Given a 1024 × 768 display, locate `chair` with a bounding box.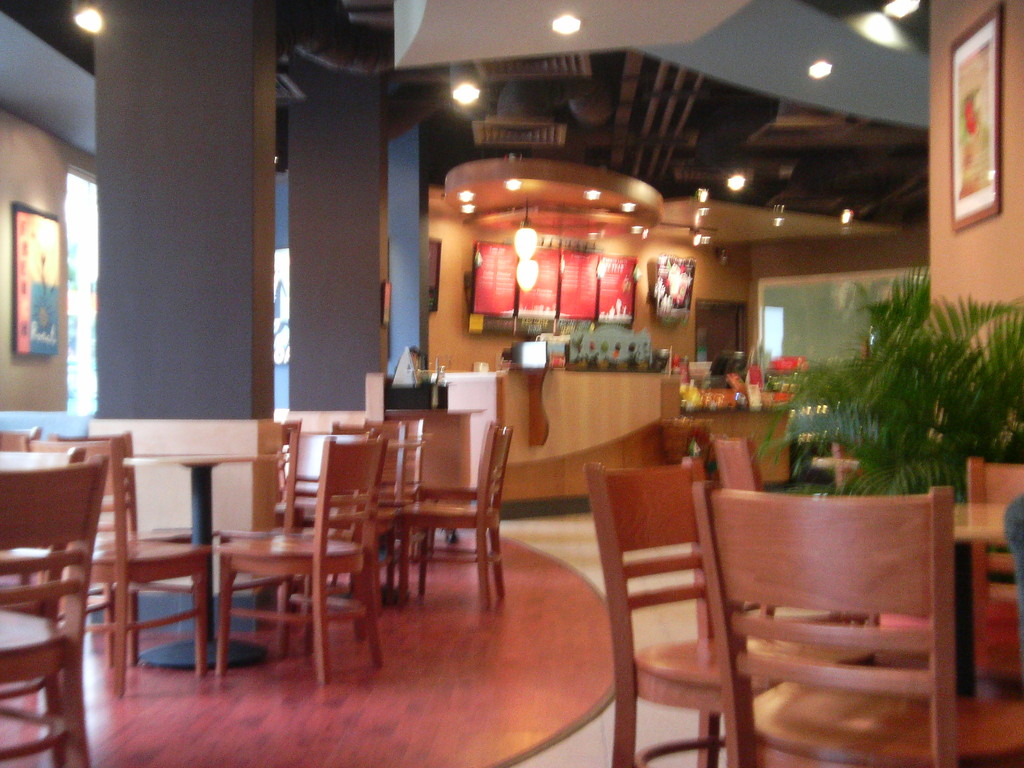
Located: [x1=0, y1=420, x2=125, y2=666].
